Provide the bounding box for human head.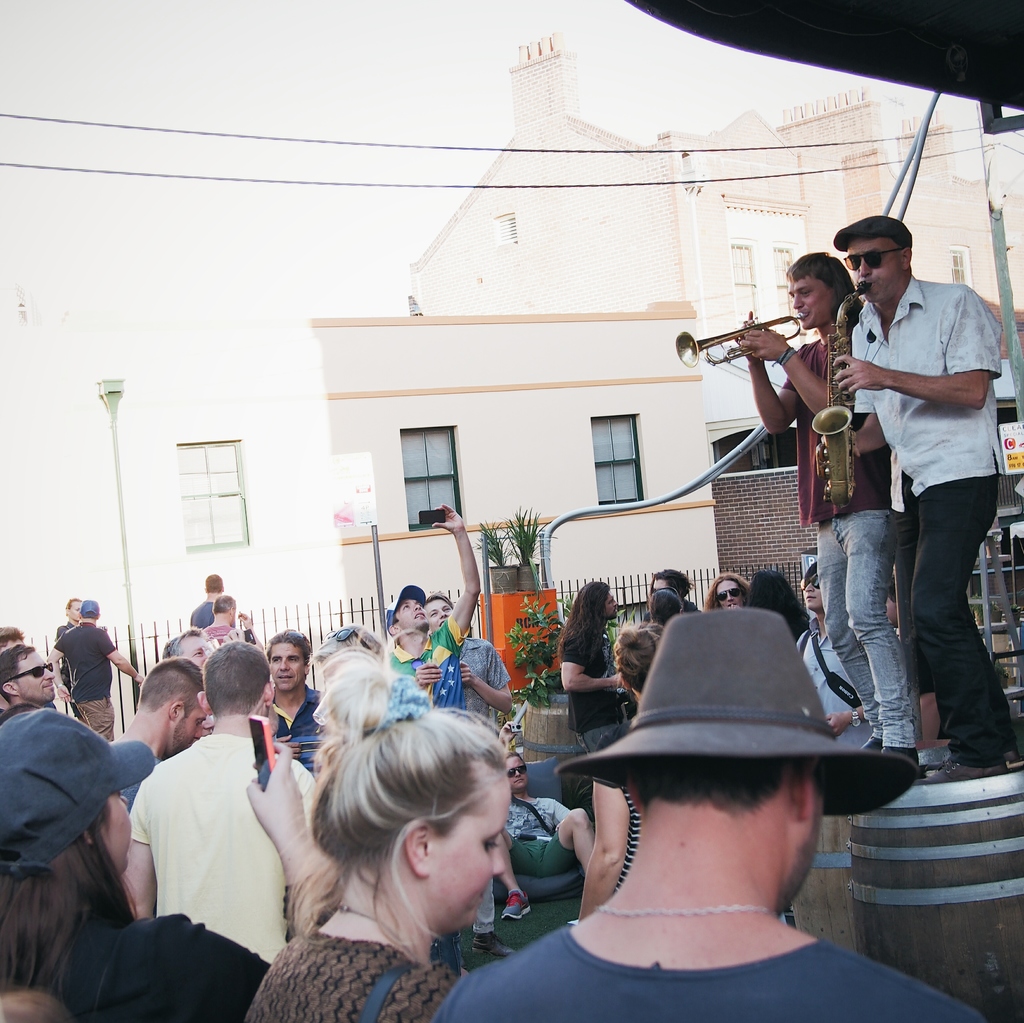
x1=391, y1=592, x2=429, y2=640.
